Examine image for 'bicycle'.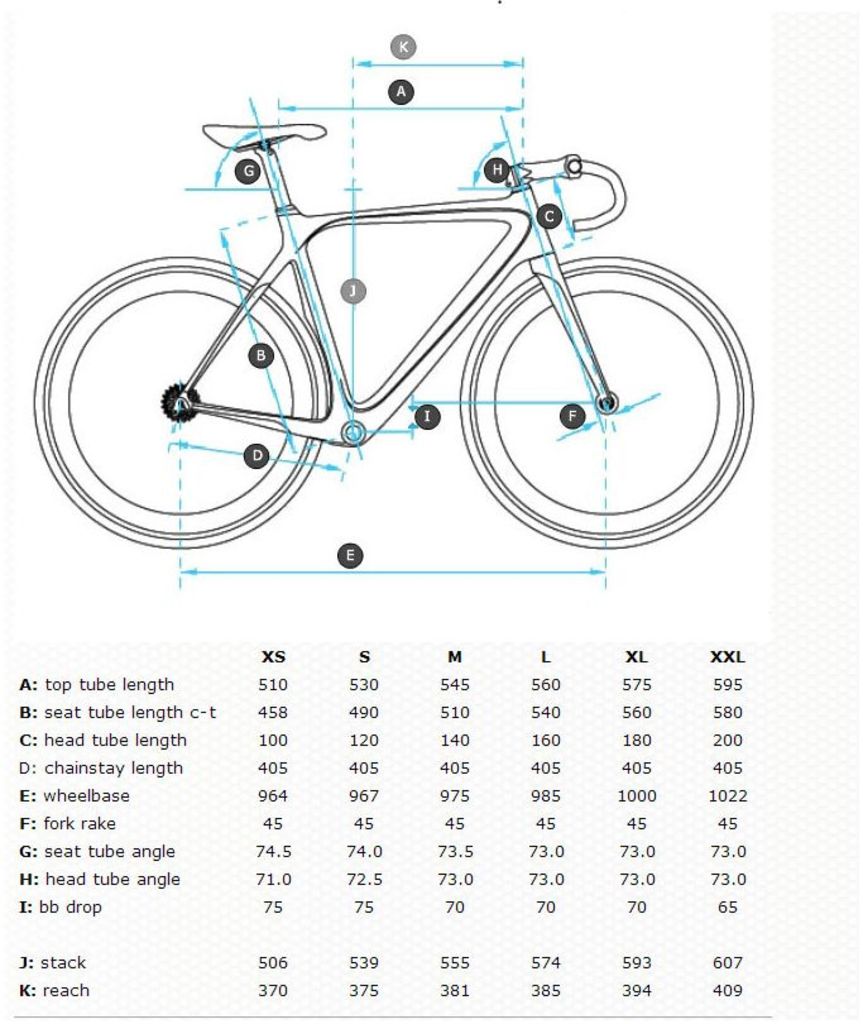
Examination result: 25 35 757 565.
